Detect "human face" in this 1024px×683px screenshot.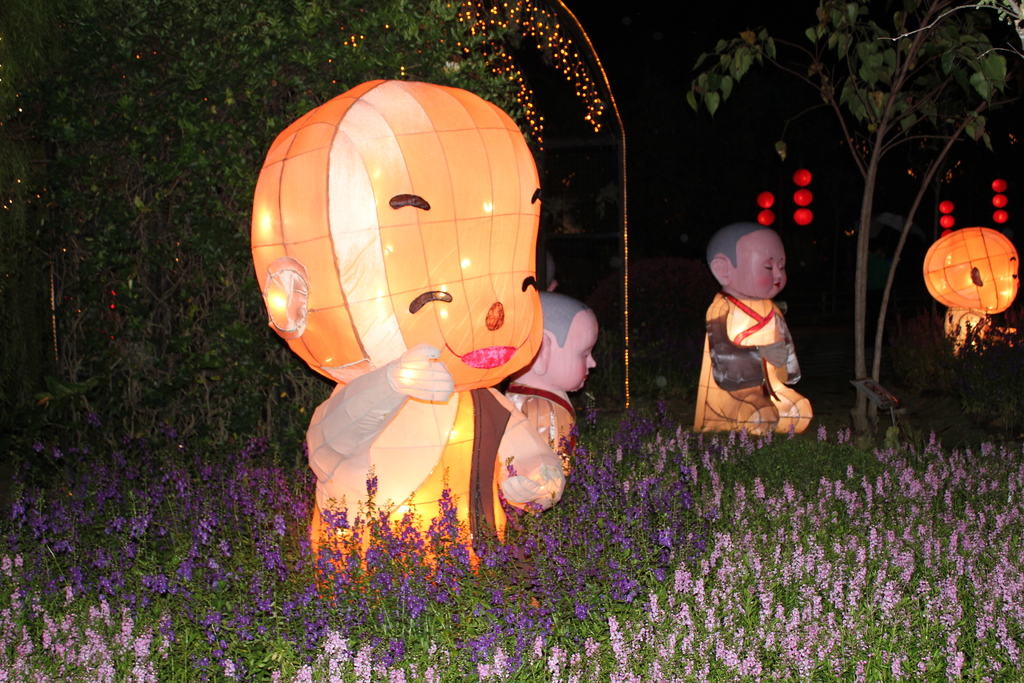
Detection: <bbox>545, 304, 596, 397</bbox>.
